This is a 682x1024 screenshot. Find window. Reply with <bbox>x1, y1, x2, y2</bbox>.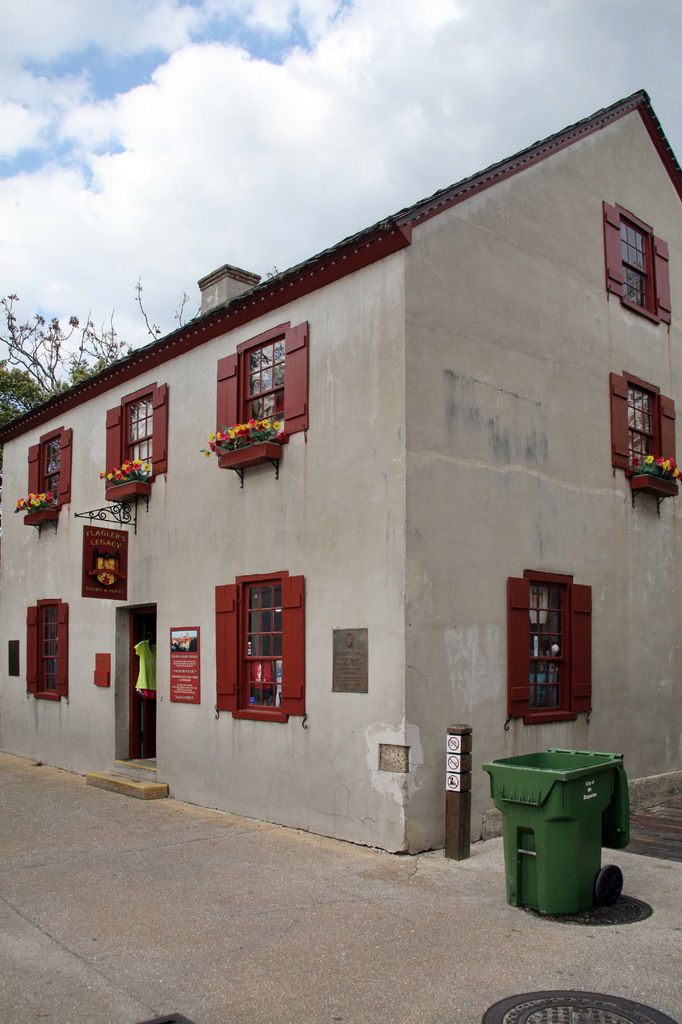
<bbox>610, 378, 680, 495</bbox>.
